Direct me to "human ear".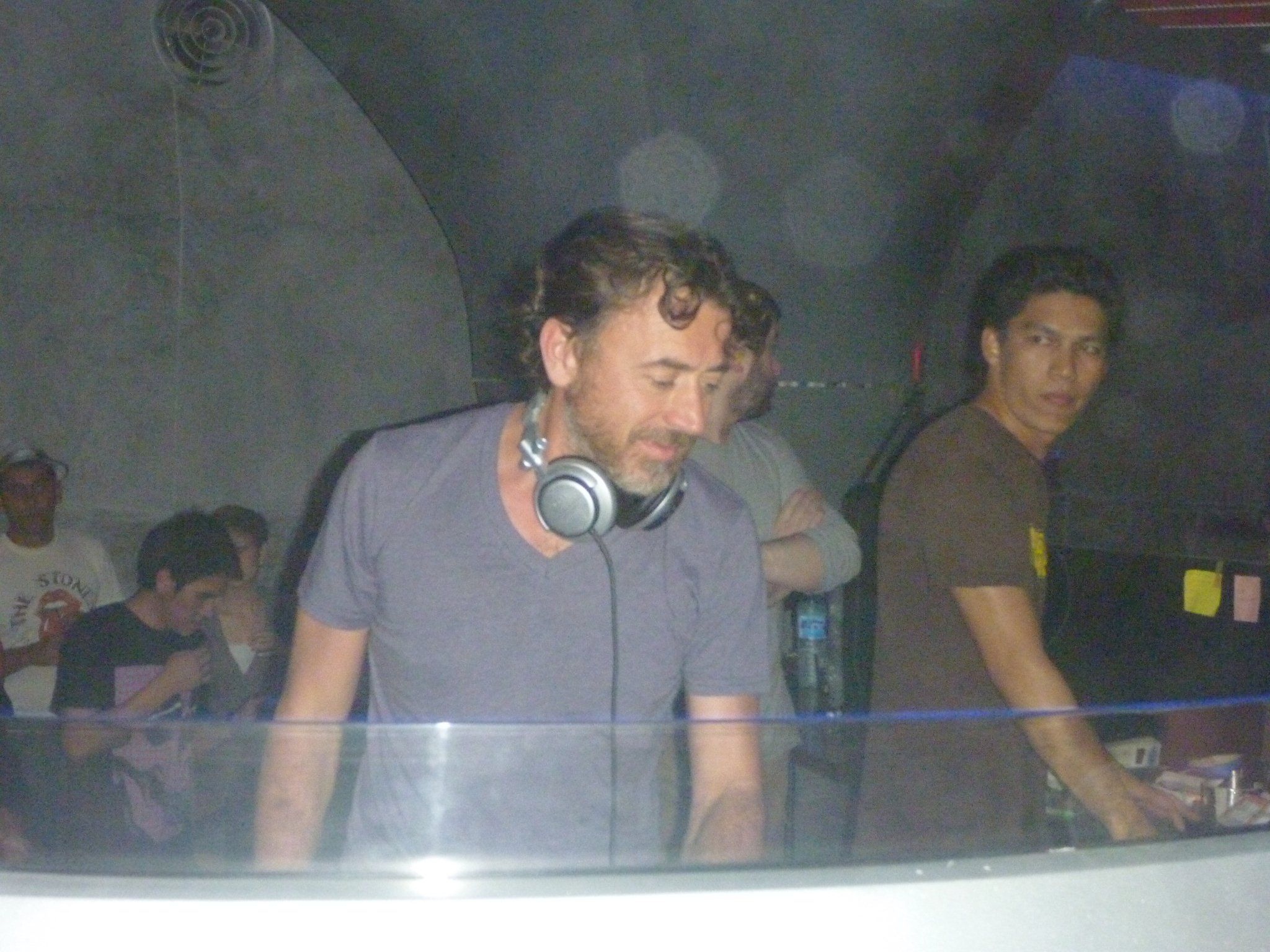
Direction: 334,196,361,244.
